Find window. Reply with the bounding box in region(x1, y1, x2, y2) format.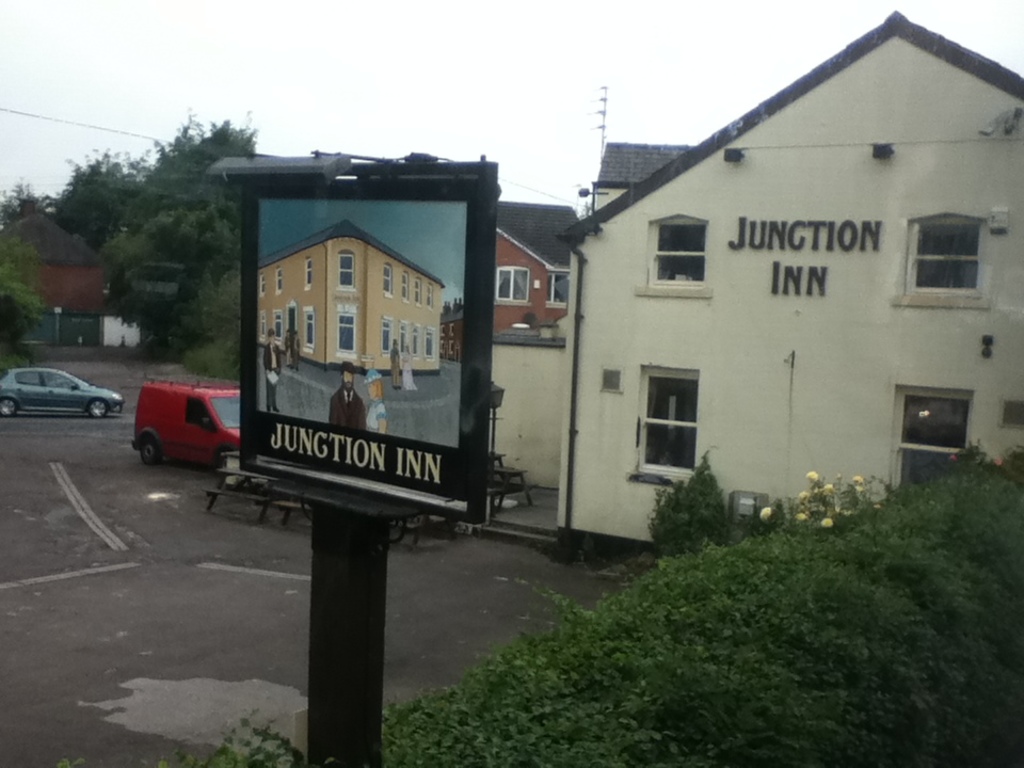
region(400, 324, 411, 351).
